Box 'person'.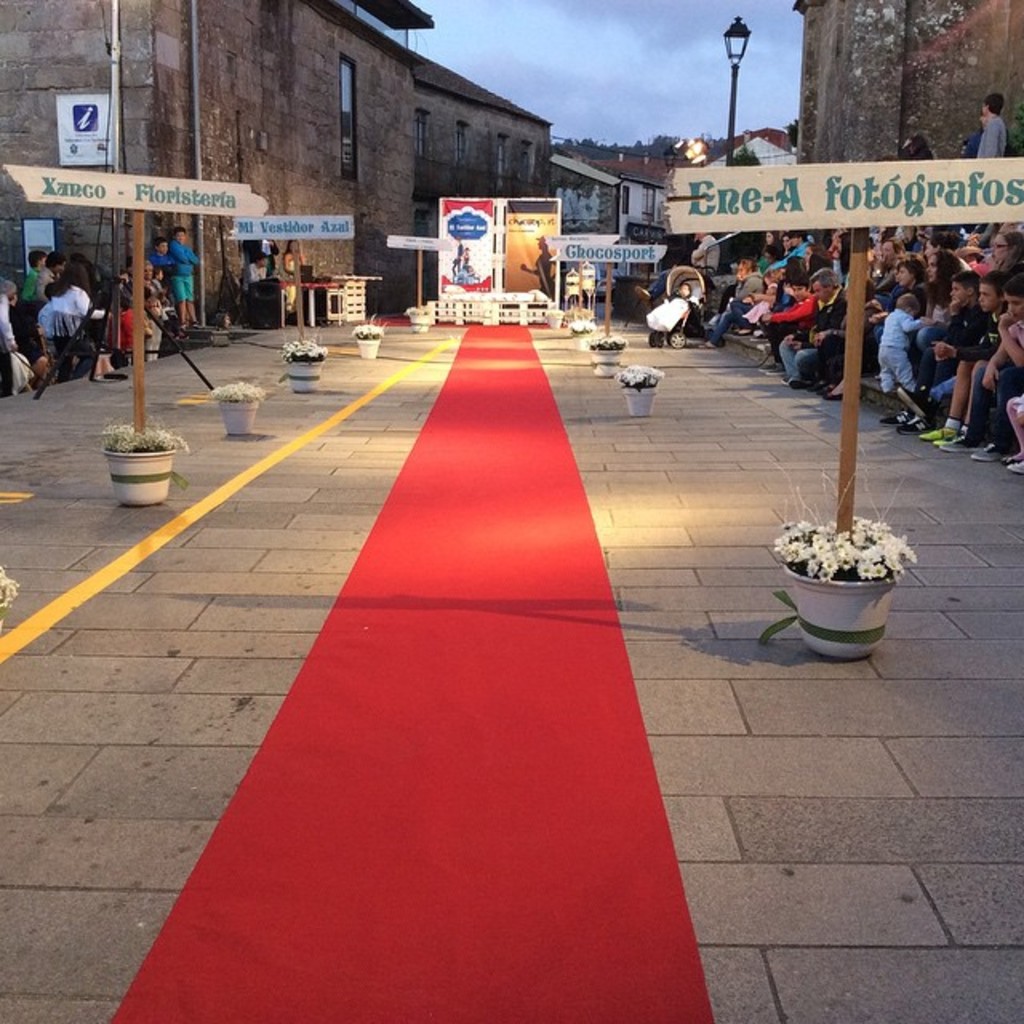
<bbox>784, 250, 870, 400</bbox>.
